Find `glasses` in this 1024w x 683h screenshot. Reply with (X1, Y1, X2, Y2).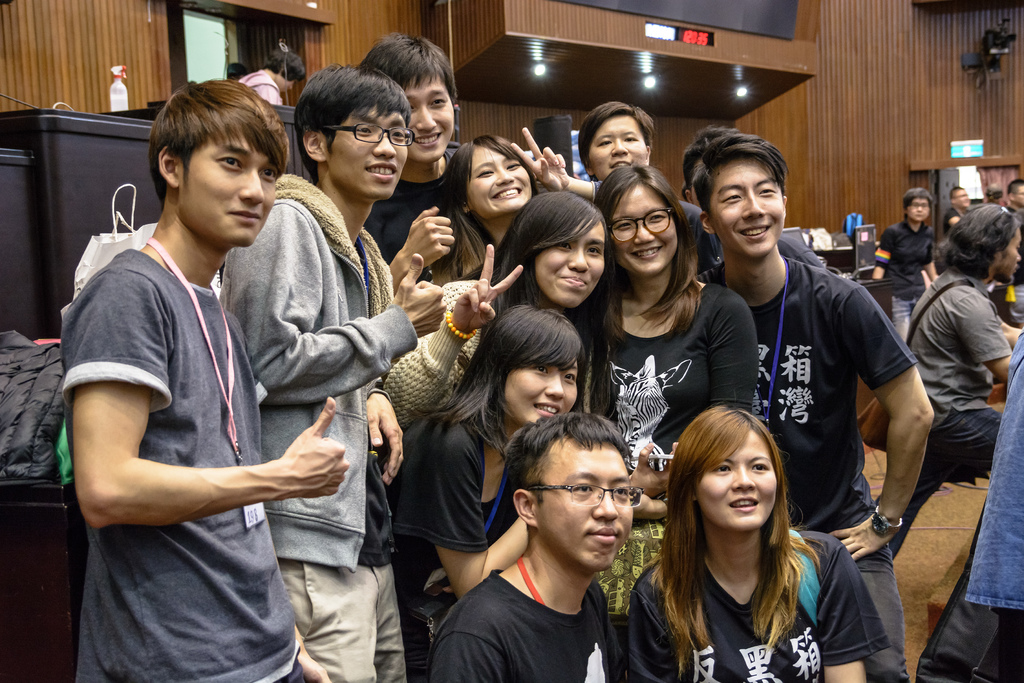
(527, 486, 644, 509).
